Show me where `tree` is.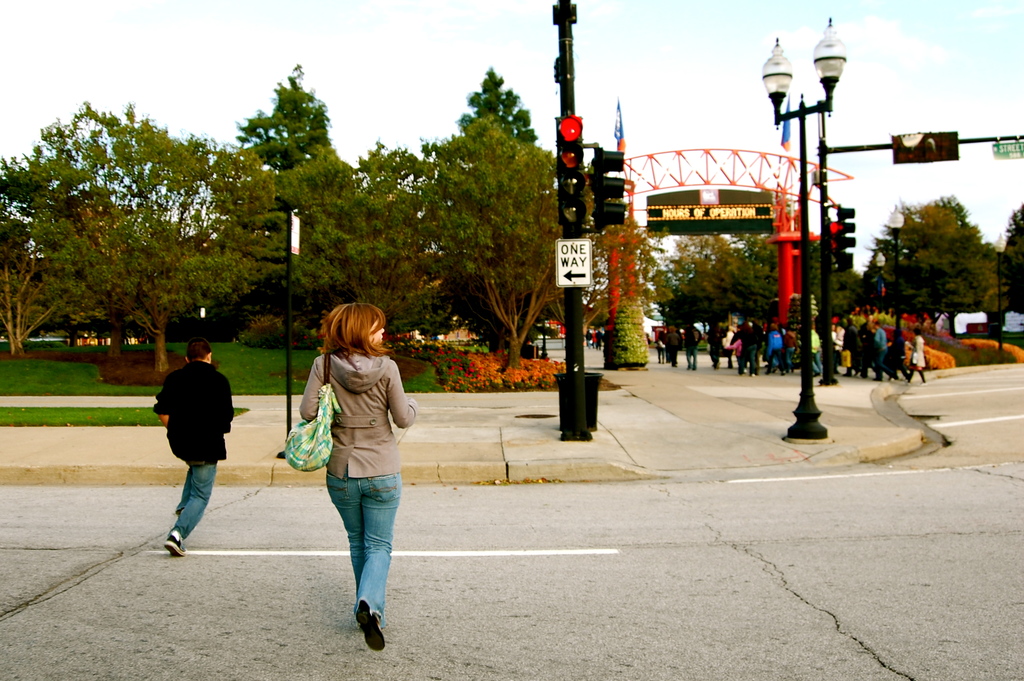
`tree` is at bbox=[854, 226, 913, 316].
